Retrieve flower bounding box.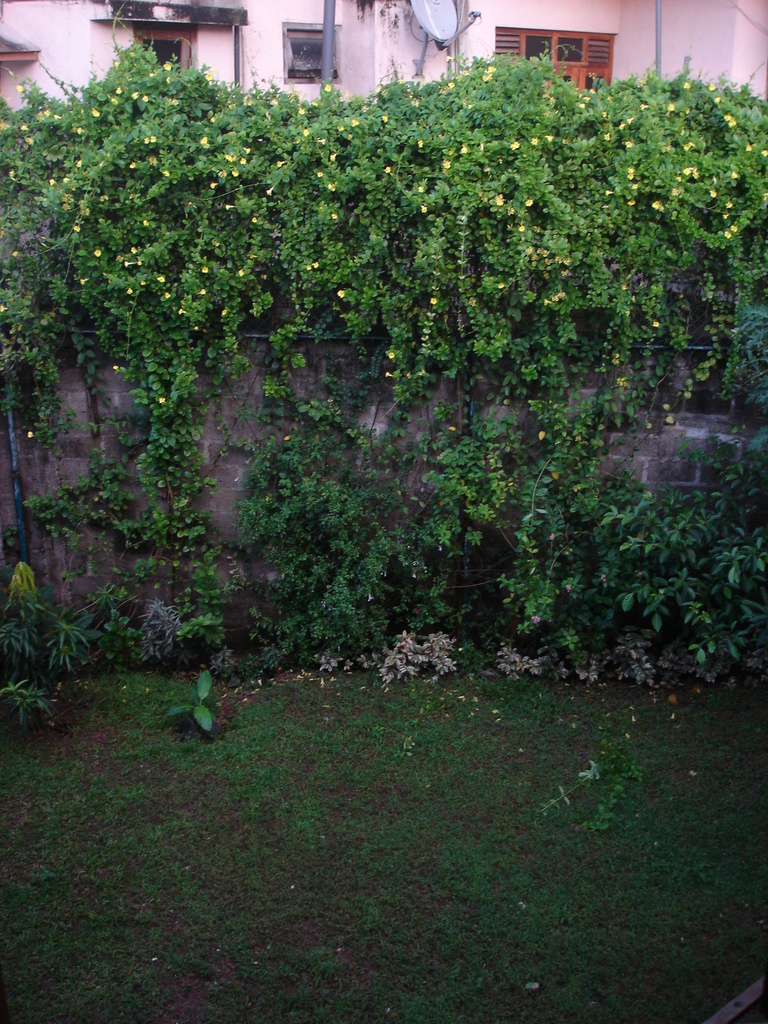
Bounding box: locate(43, 108, 49, 118).
